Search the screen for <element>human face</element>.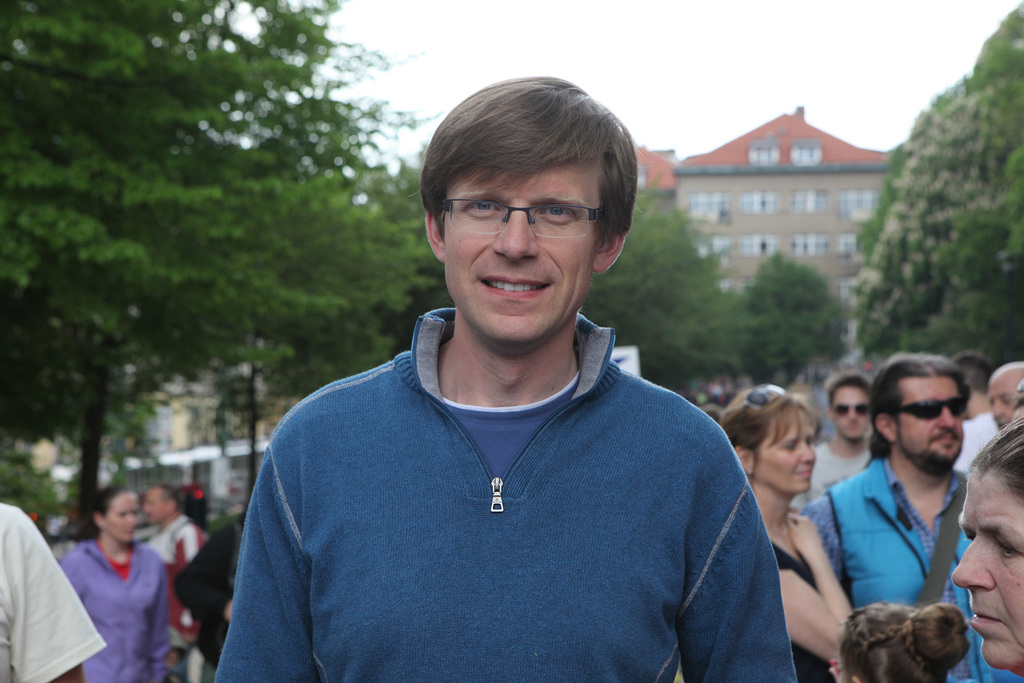
Found at (left=832, top=379, right=874, bottom=447).
